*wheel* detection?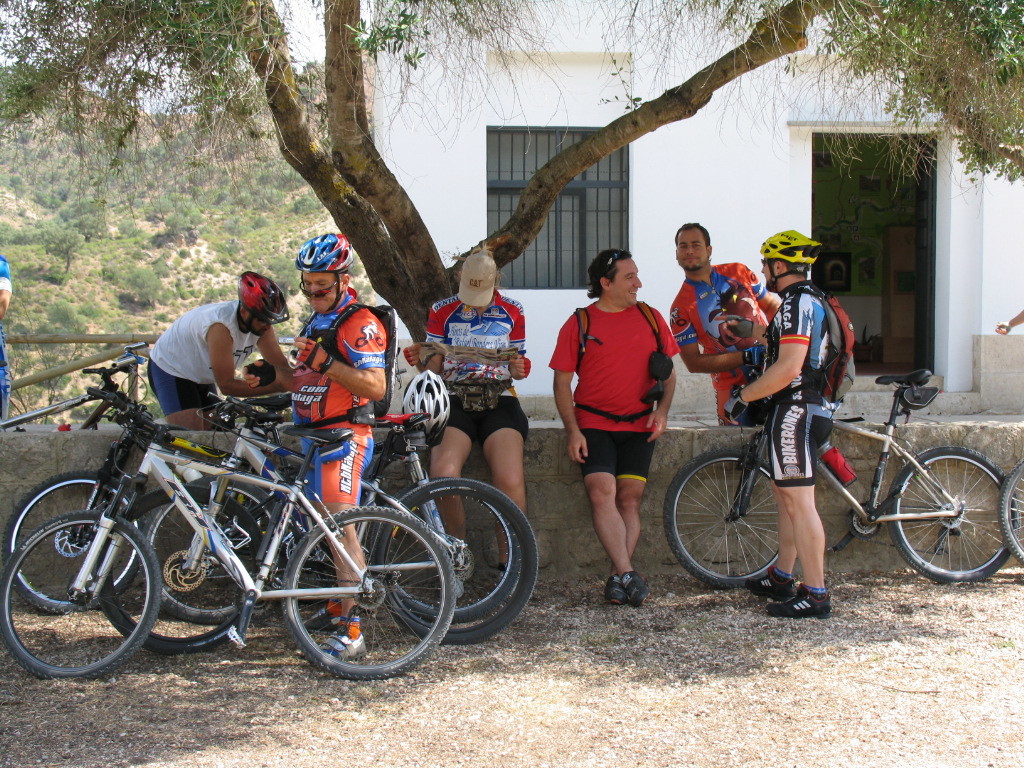
crop(278, 505, 461, 680)
